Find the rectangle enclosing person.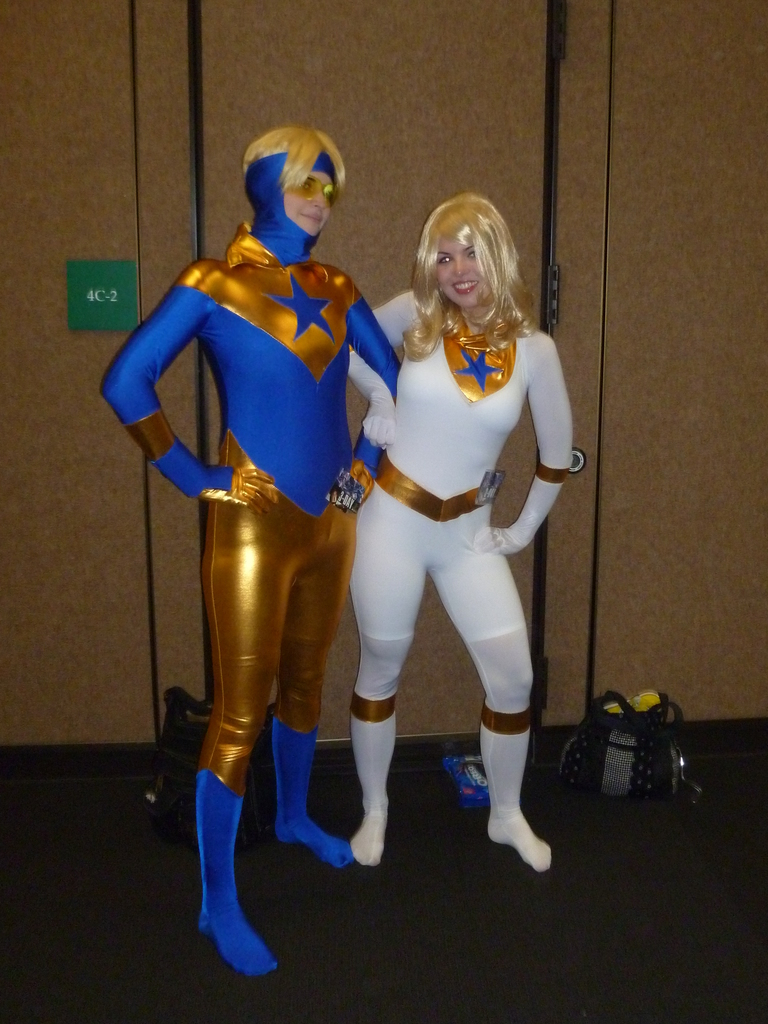
select_region(100, 127, 400, 975).
